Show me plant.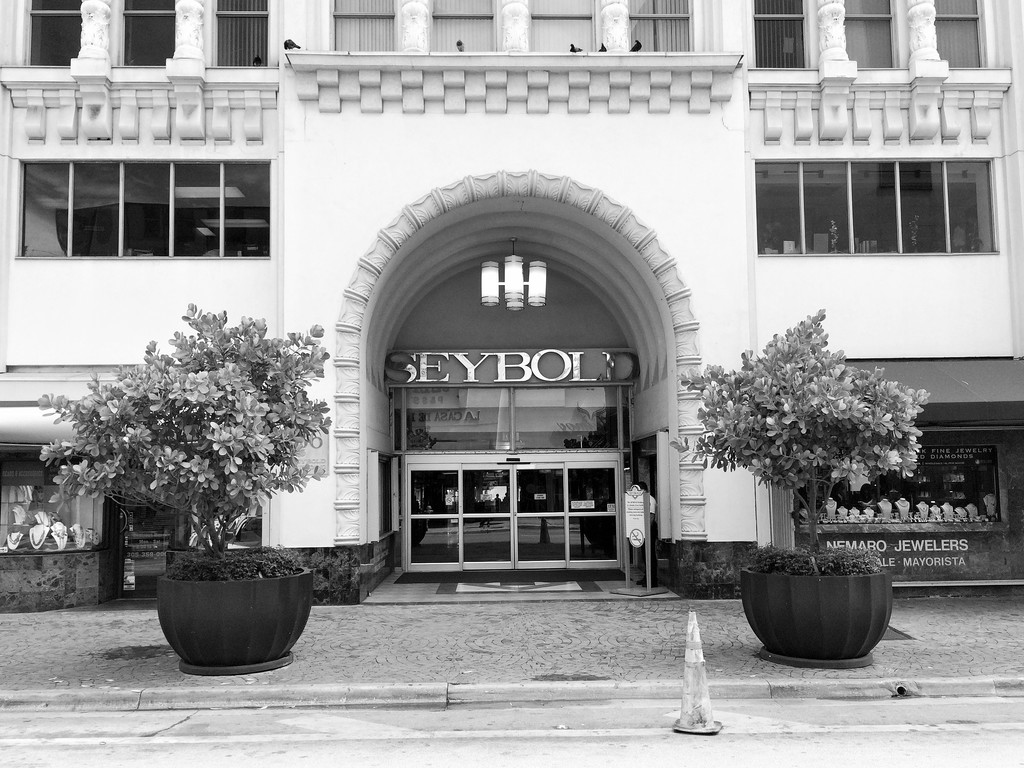
plant is here: {"x1": 669, "y1": 310, "x2": 934, "y2": 556}.
